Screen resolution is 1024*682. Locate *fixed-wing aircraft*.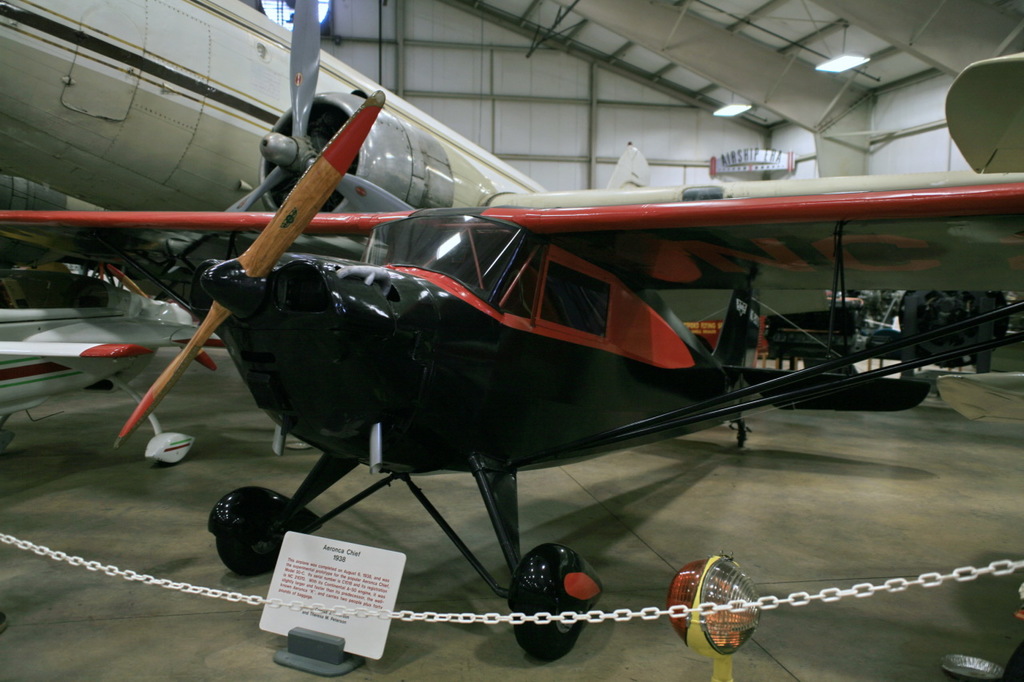
region(0, 0, 1023, 282).
